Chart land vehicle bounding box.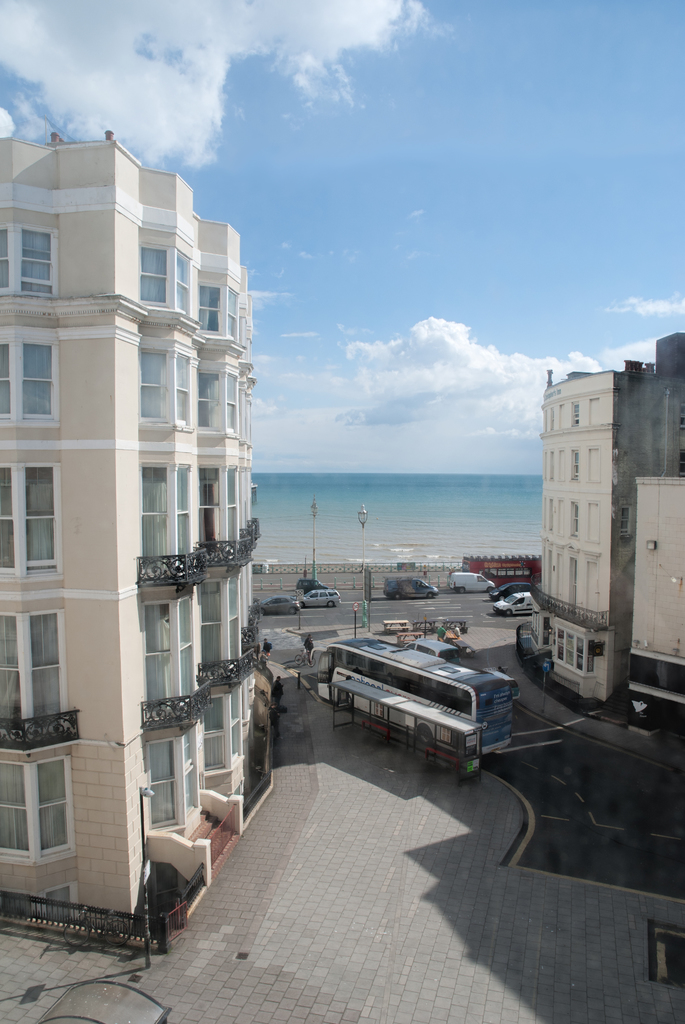
Charted: l=293, t=574, r=330, b=595.
